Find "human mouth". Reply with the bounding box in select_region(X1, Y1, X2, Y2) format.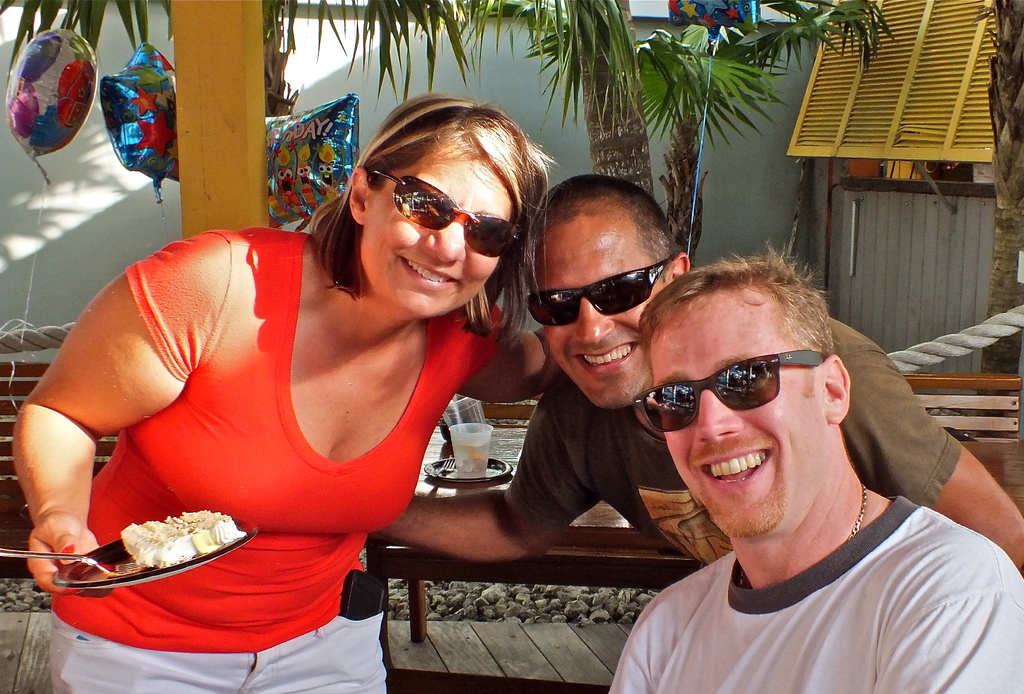
select_region(688, 448, 774, 492).
